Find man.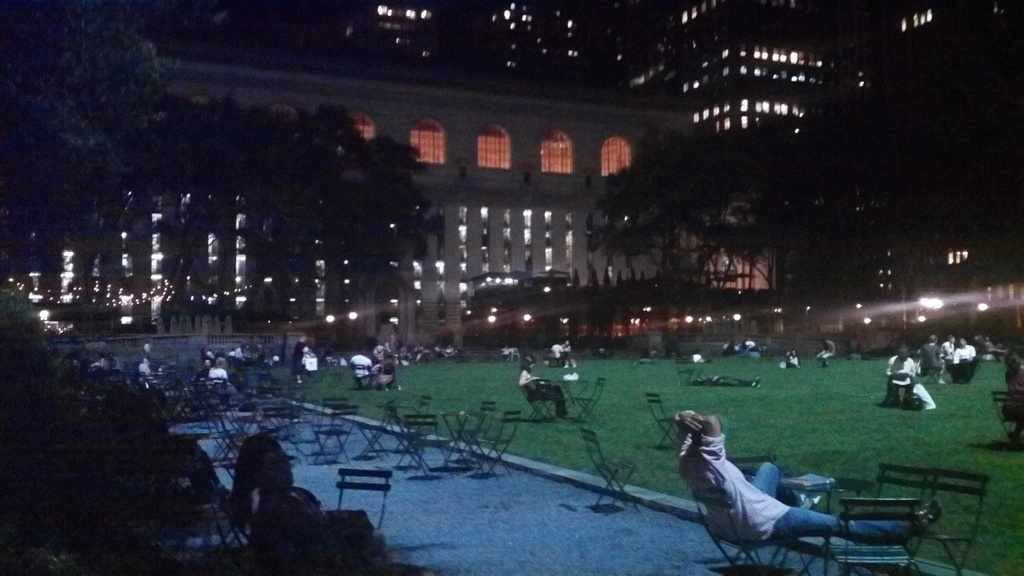
924/333/946/382.
